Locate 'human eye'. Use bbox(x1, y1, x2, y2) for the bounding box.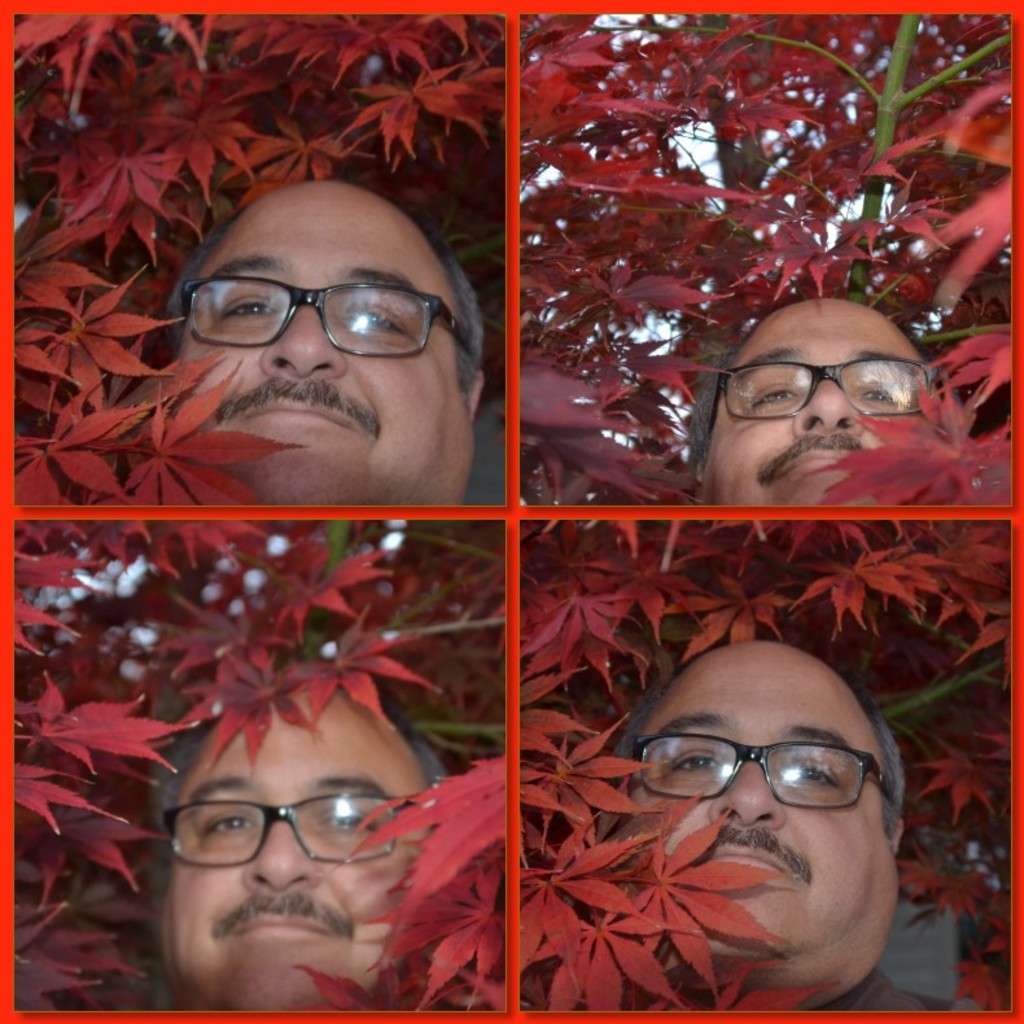
bbox(214, 289, 280, 332).
